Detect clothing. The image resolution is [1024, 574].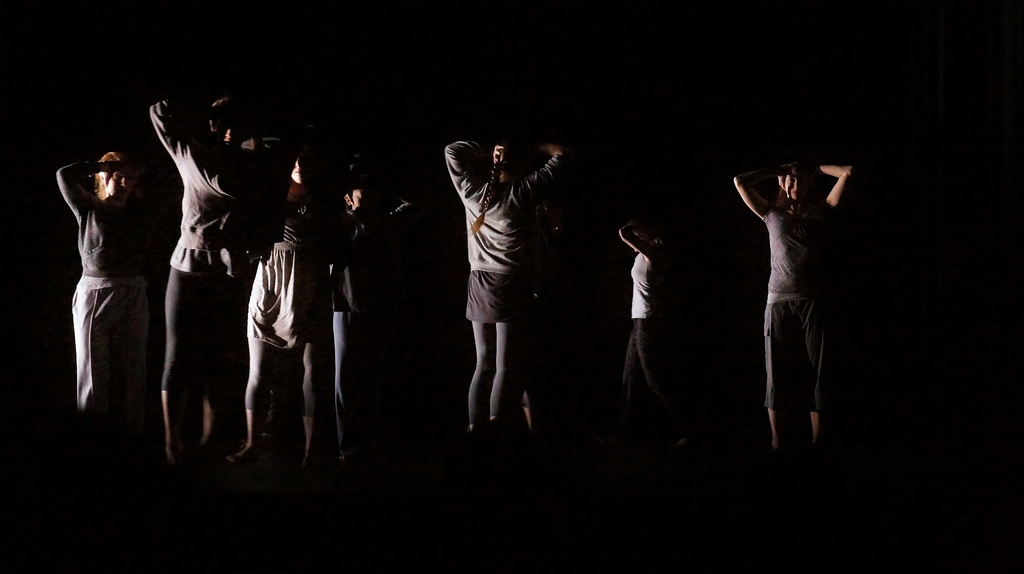
443/140/570/426.
